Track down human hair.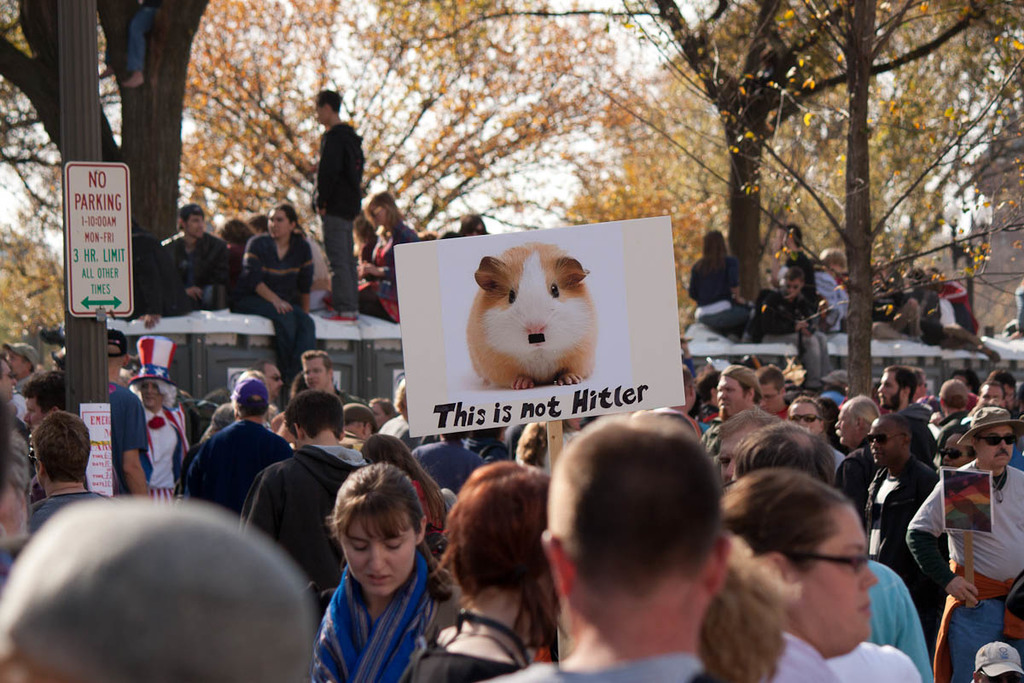
Tracked to {"left": 19, "top": 370, "right": 69, "bottom": 418}.
